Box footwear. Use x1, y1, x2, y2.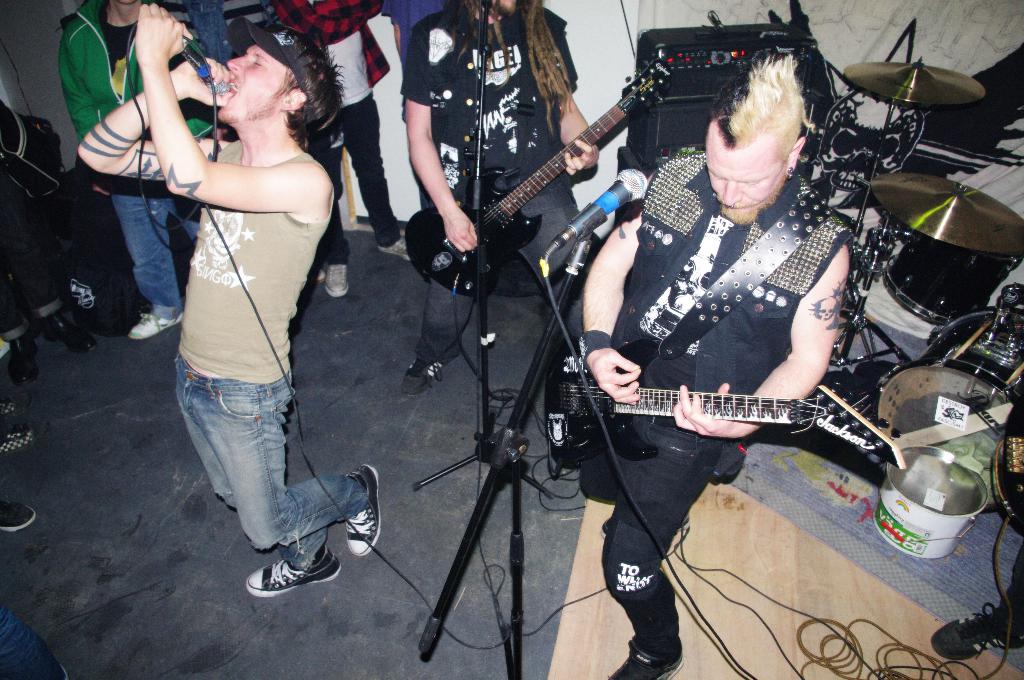
42, 313, 98, 354.
